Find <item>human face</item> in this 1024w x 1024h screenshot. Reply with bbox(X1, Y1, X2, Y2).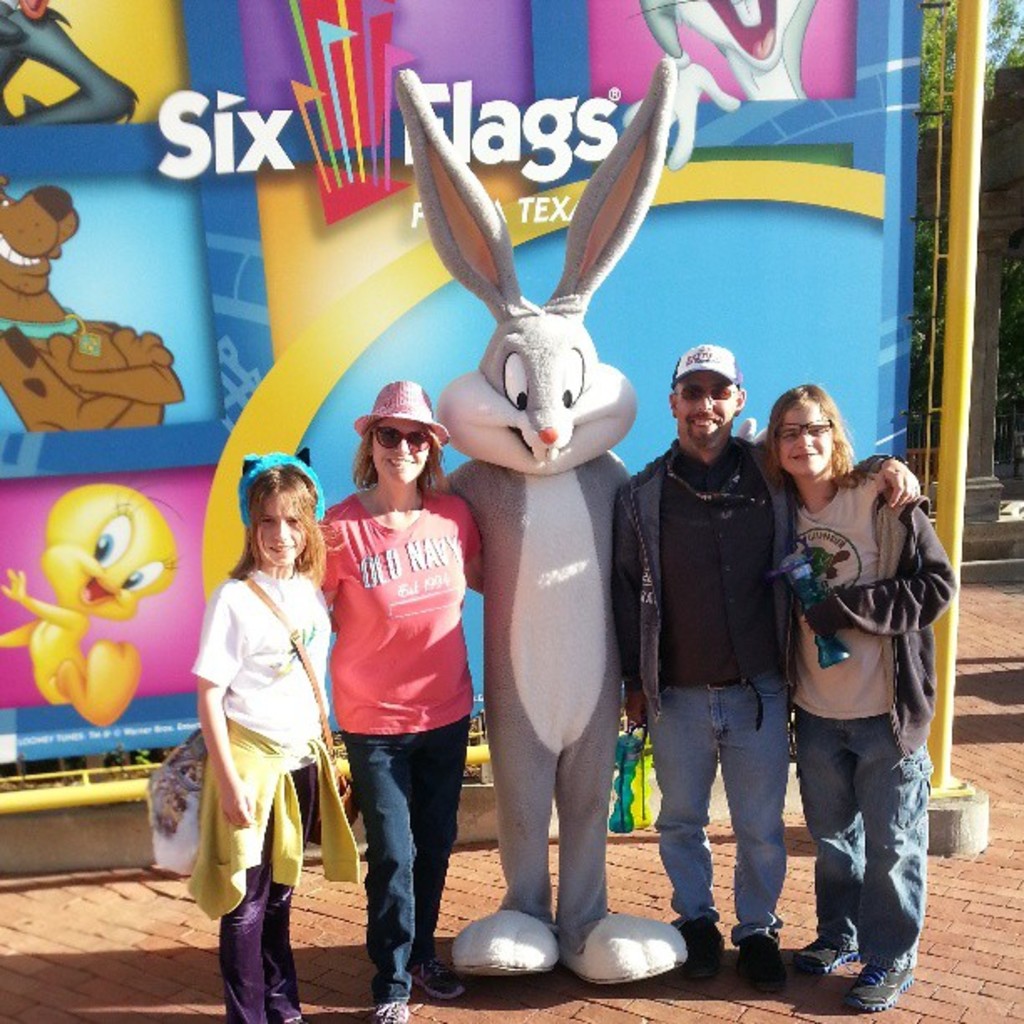
bbox(678, 373, 728, 442).
